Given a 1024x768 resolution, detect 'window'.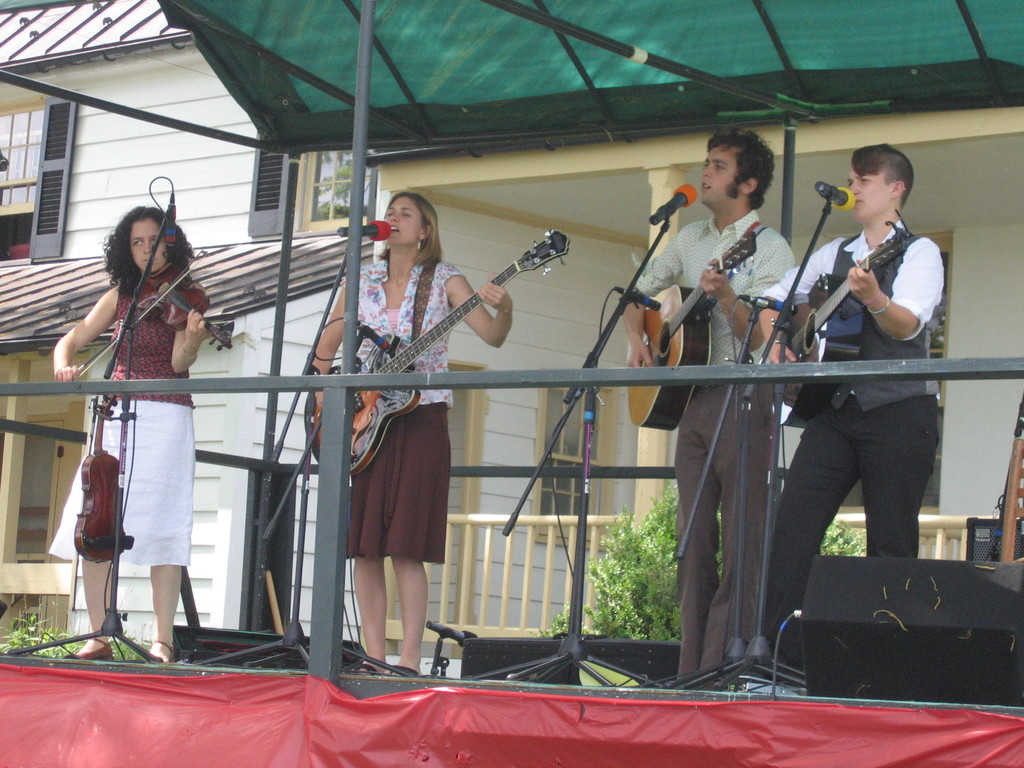
245,146,375,240.
